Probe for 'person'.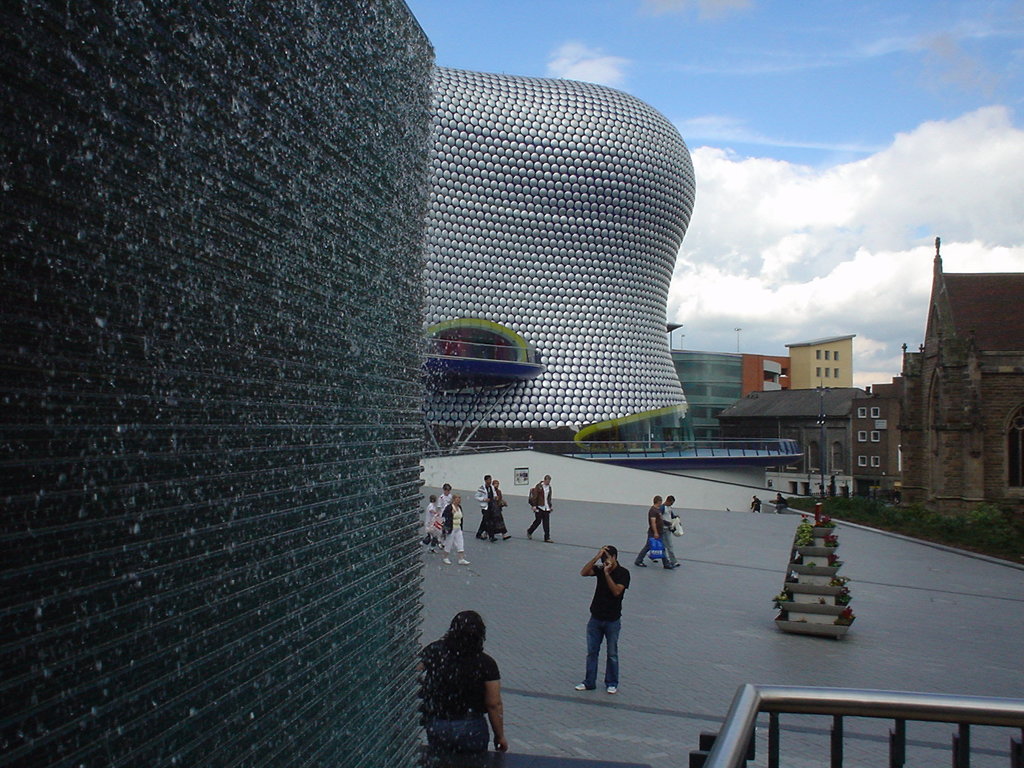
Probe result: box=[647, 495, 680, 568].
